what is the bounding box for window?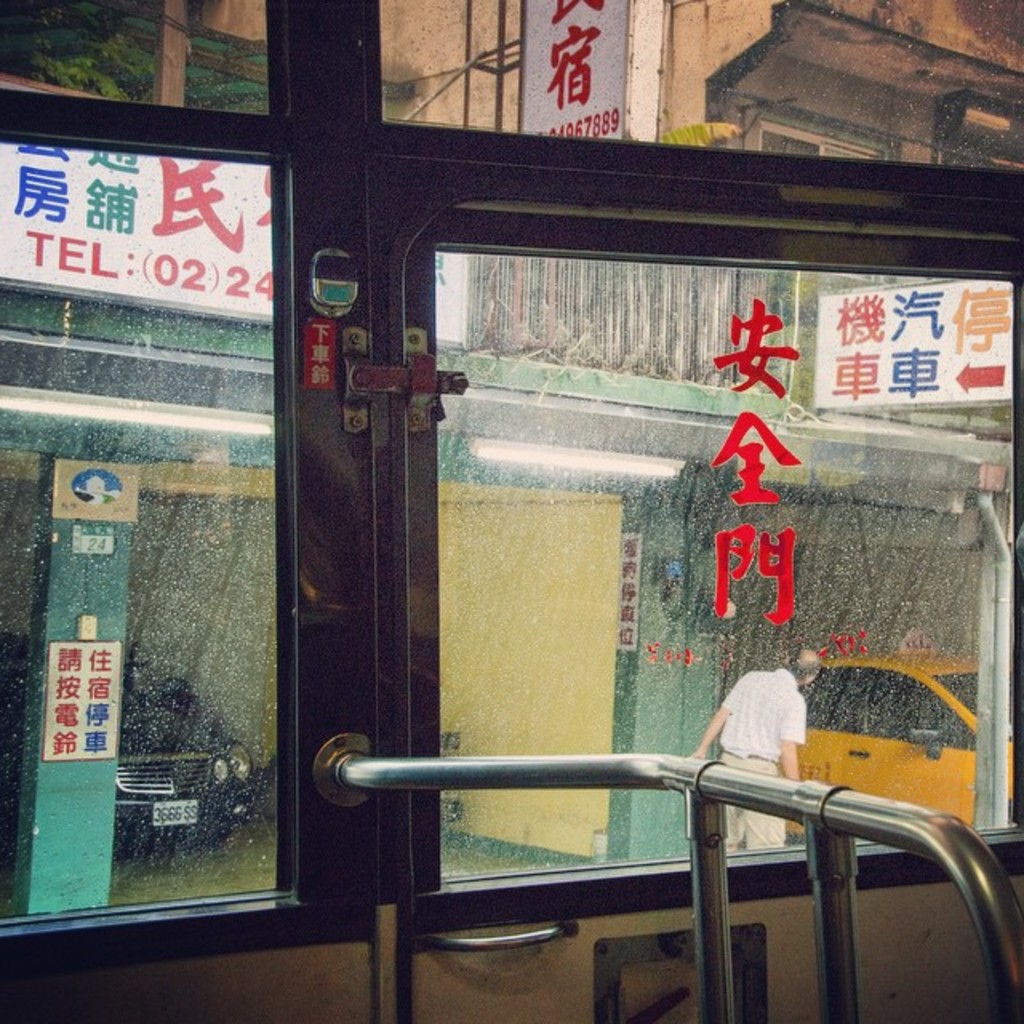
(430, 230, 1022, 886).
